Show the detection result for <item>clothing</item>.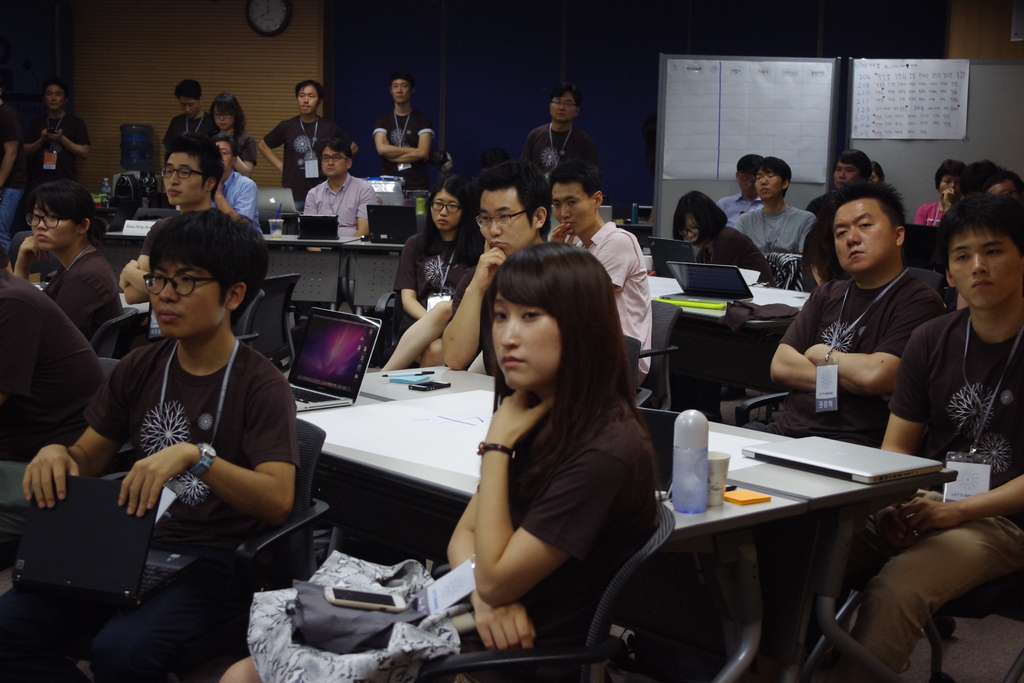
[518,126,602,175].
